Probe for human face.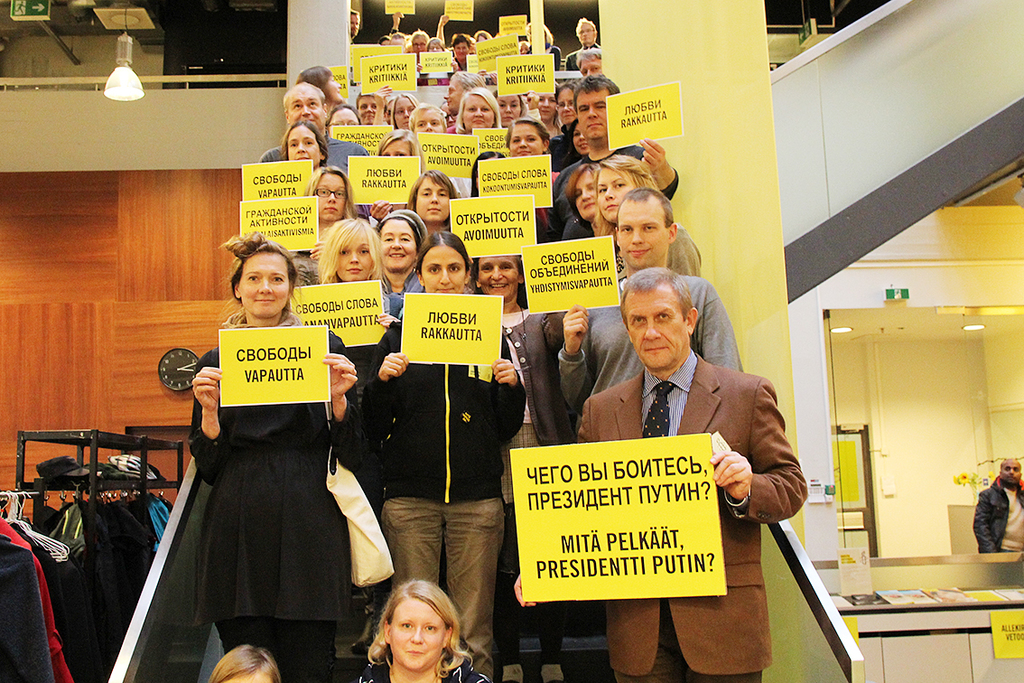
Probe result: <bbox>576, 89, 610, 137</bbox>.
